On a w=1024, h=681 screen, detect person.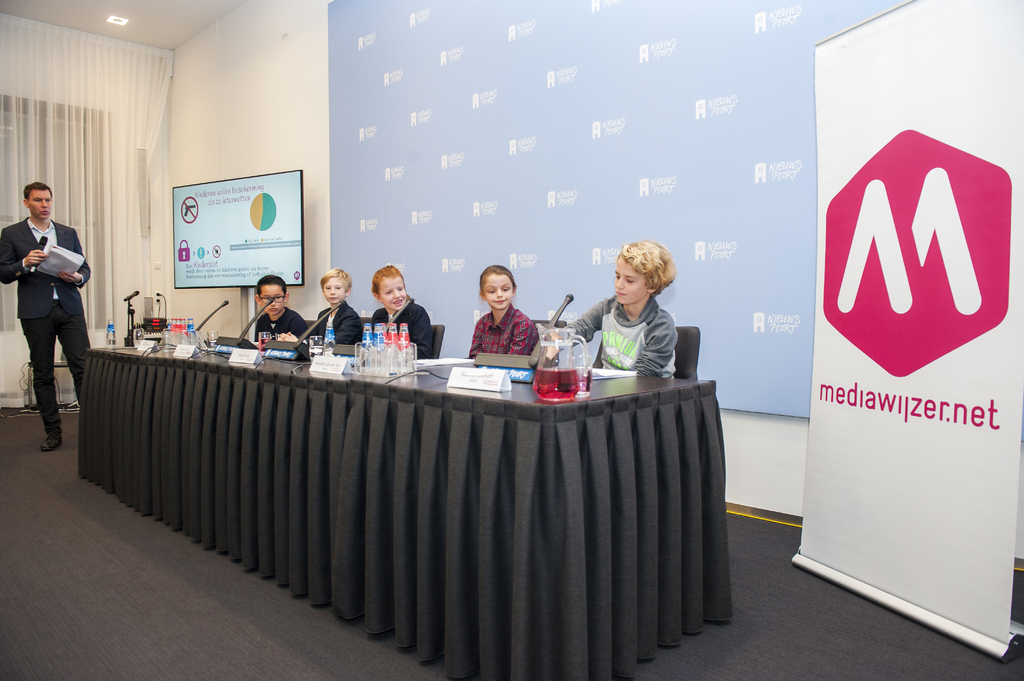
(0,179,91,451).
